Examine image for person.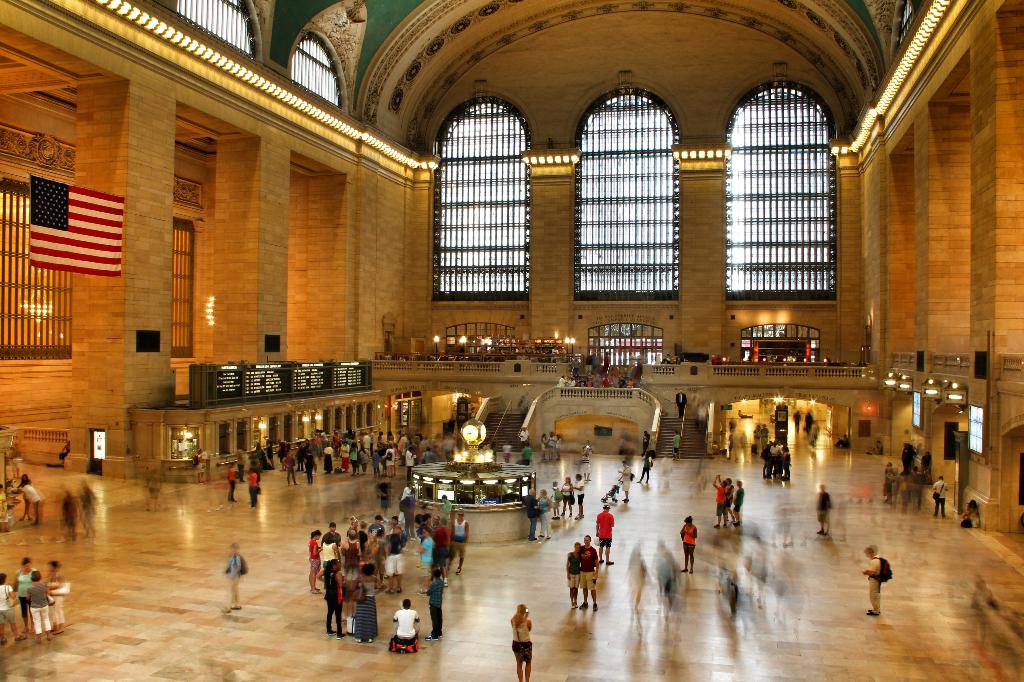
Examination result: bbox(218, 541, 244, 614).
